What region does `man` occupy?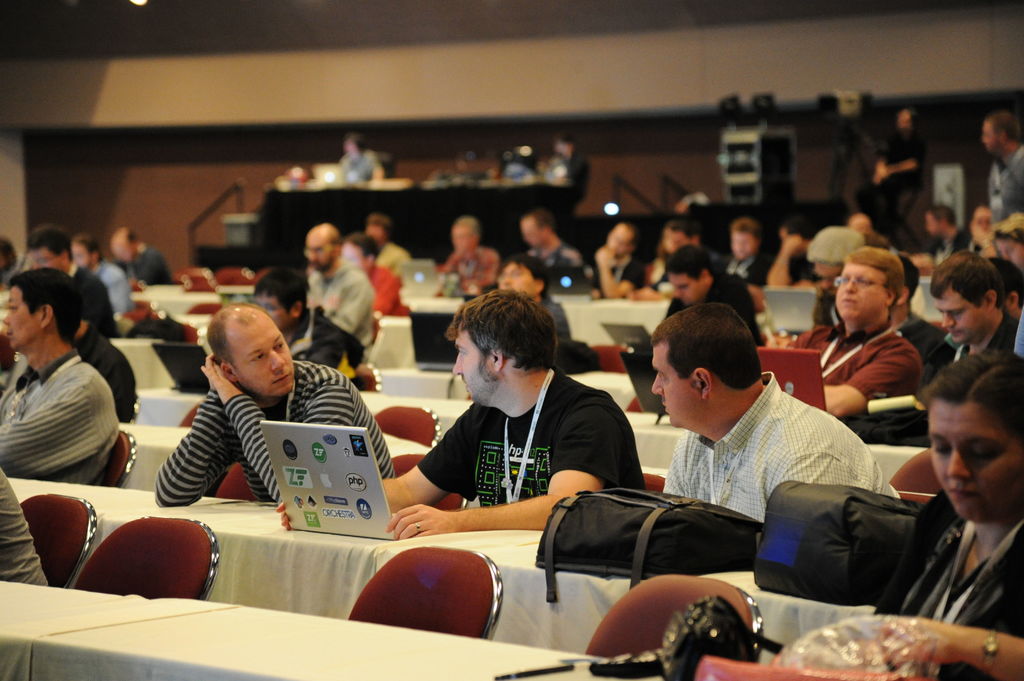
[496, 252, 568, 340].
